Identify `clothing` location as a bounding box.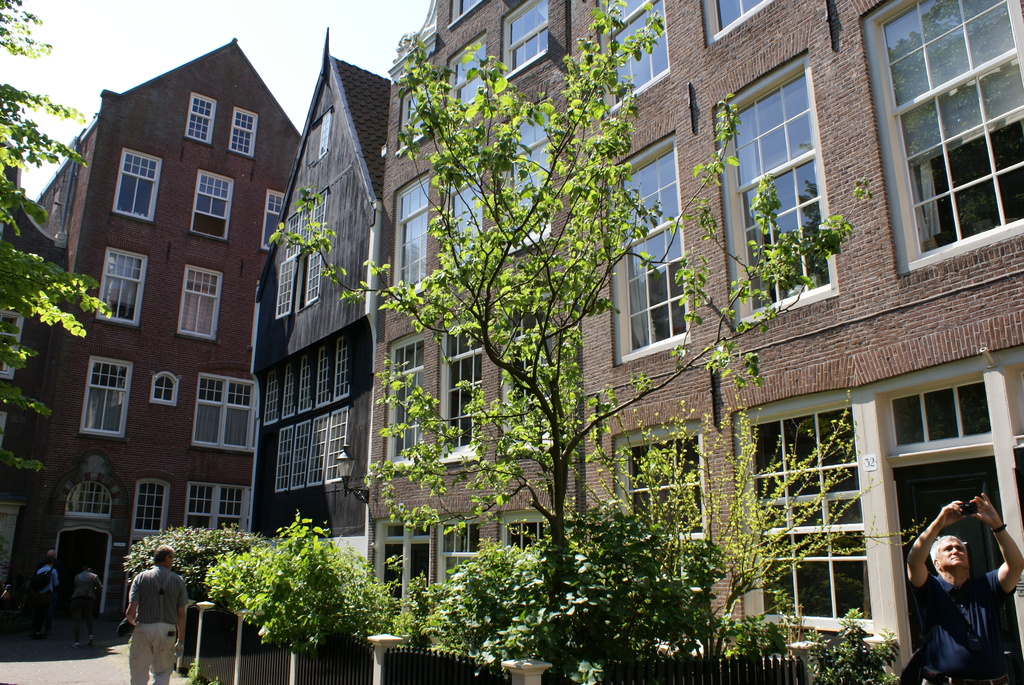
[left=117, top=554, right=175, bottom=677].
